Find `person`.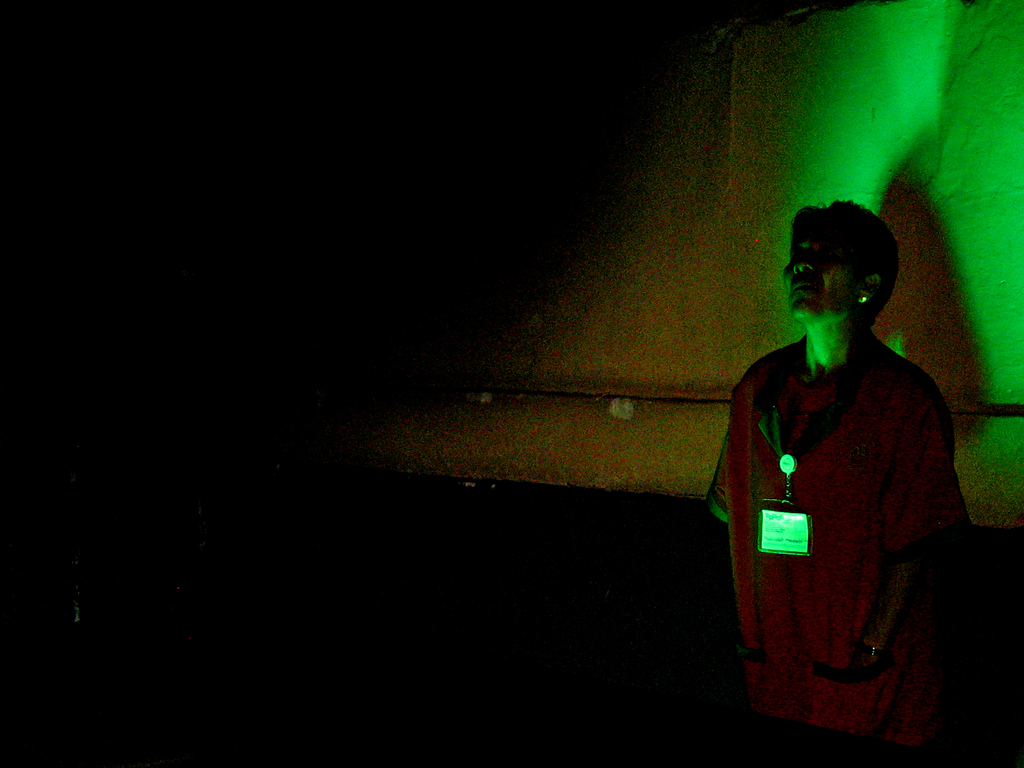
[left=716, top=172, right=967, bottom=743].
